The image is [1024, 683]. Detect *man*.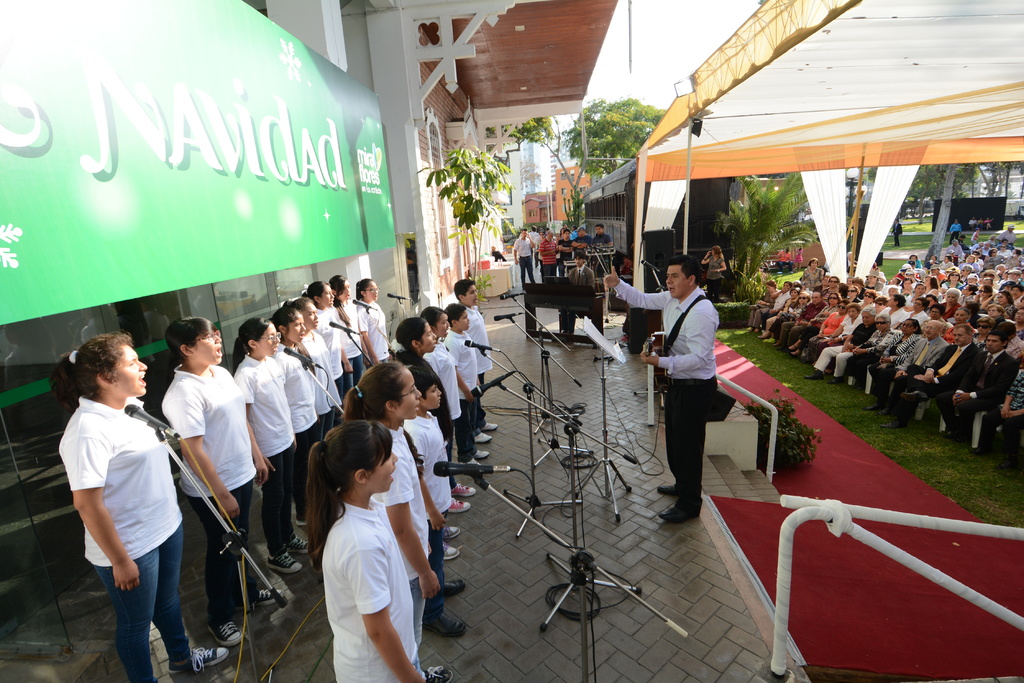
Detection: pyautogui.locateOnScreen(513, 227, 537, 287).
